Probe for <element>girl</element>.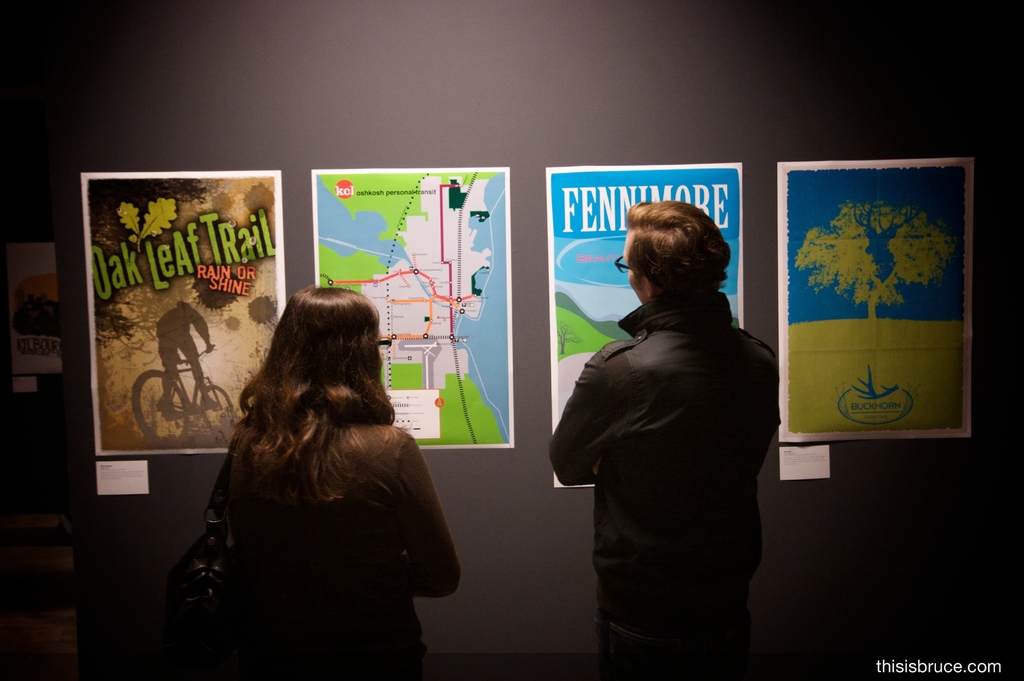
Probe result: l=226, t=282, r=462, b=659.
